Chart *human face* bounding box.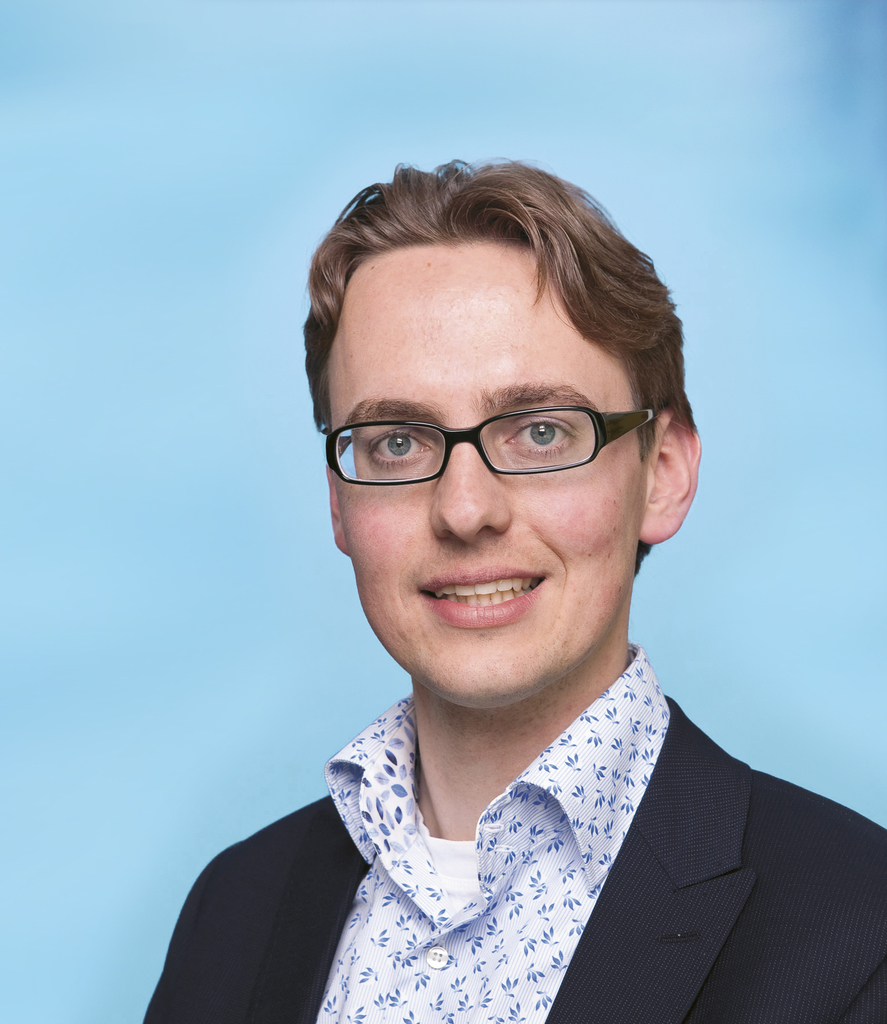
Charted: box(326, 234, 646, 708).
